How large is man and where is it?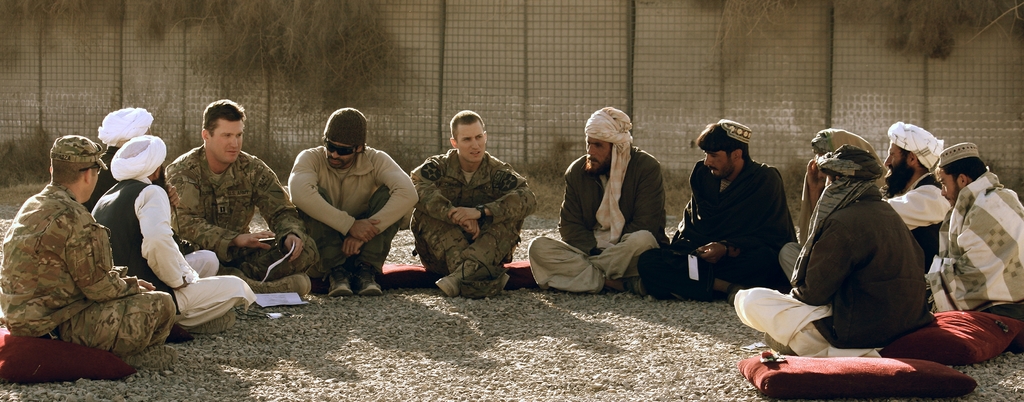
Bounding box: left=728, top=125, right=924, bottom=361.
